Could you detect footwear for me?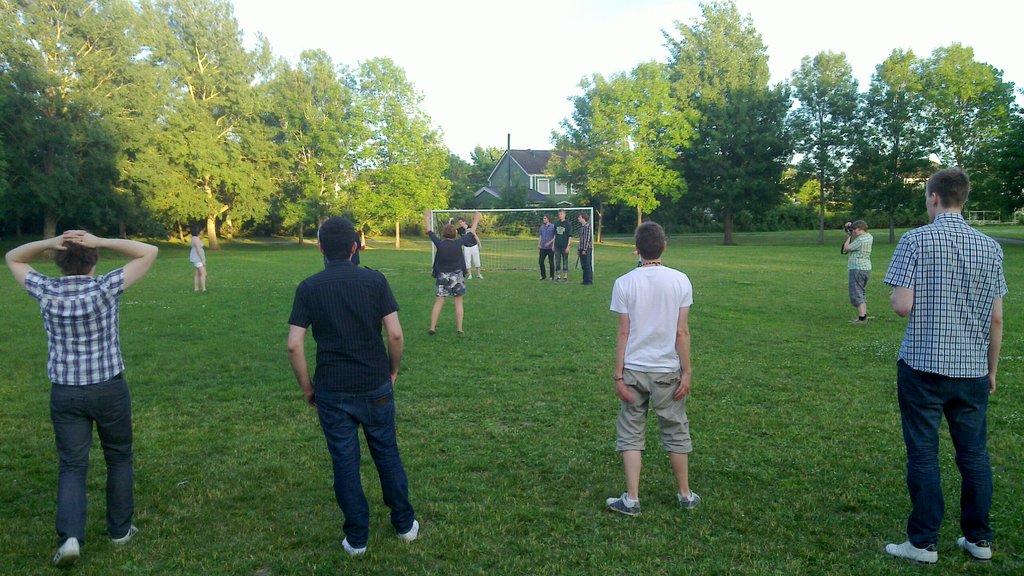
Detection result: (left=885, top=538, right=938, bottom=564).
